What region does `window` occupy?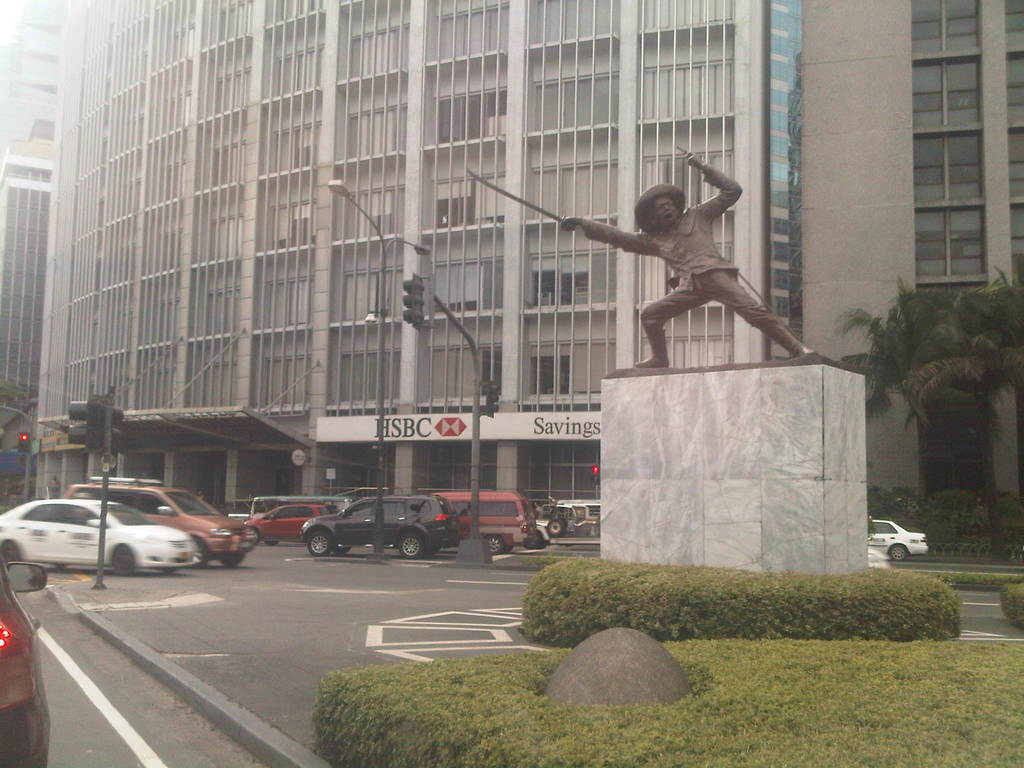
region(908, 2, 983, 294).
